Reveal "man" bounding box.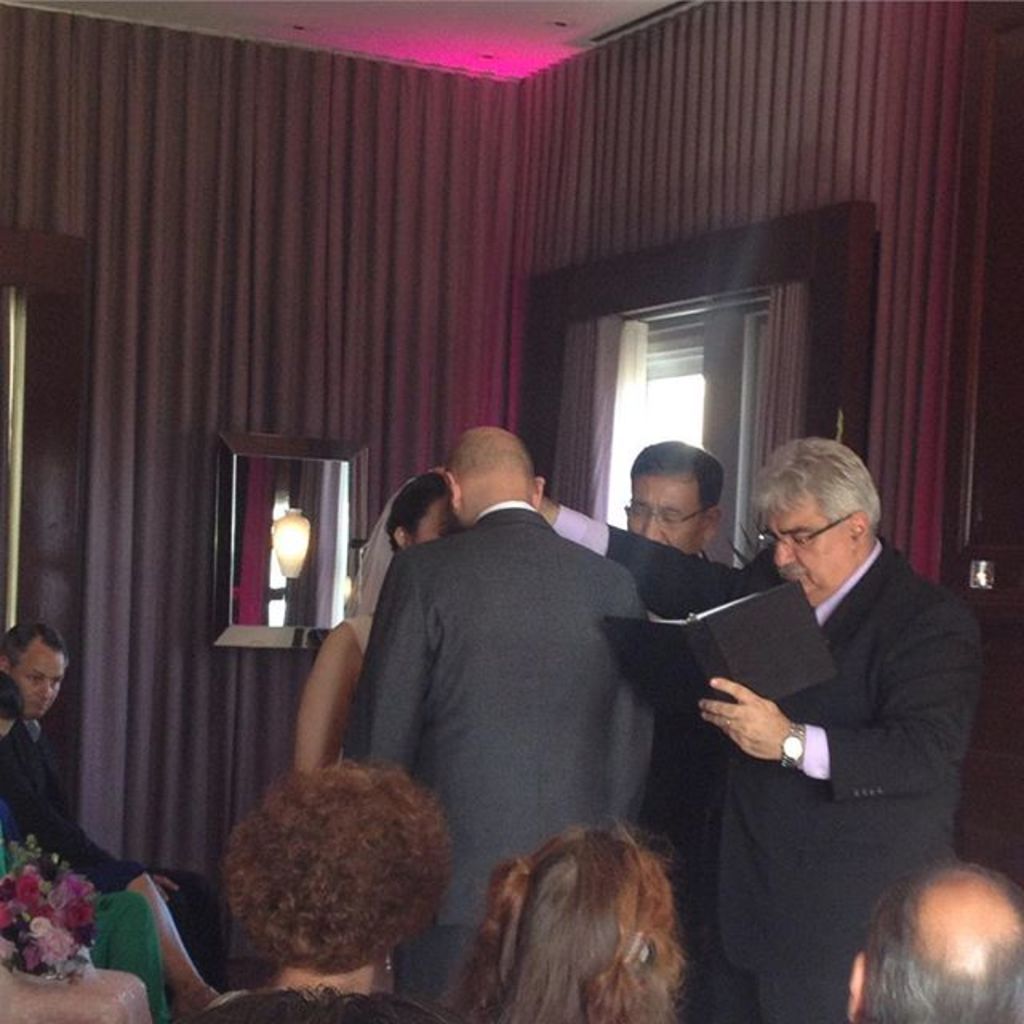
Revealed: [x1=6, y1=621, x2=66, y2=730].
